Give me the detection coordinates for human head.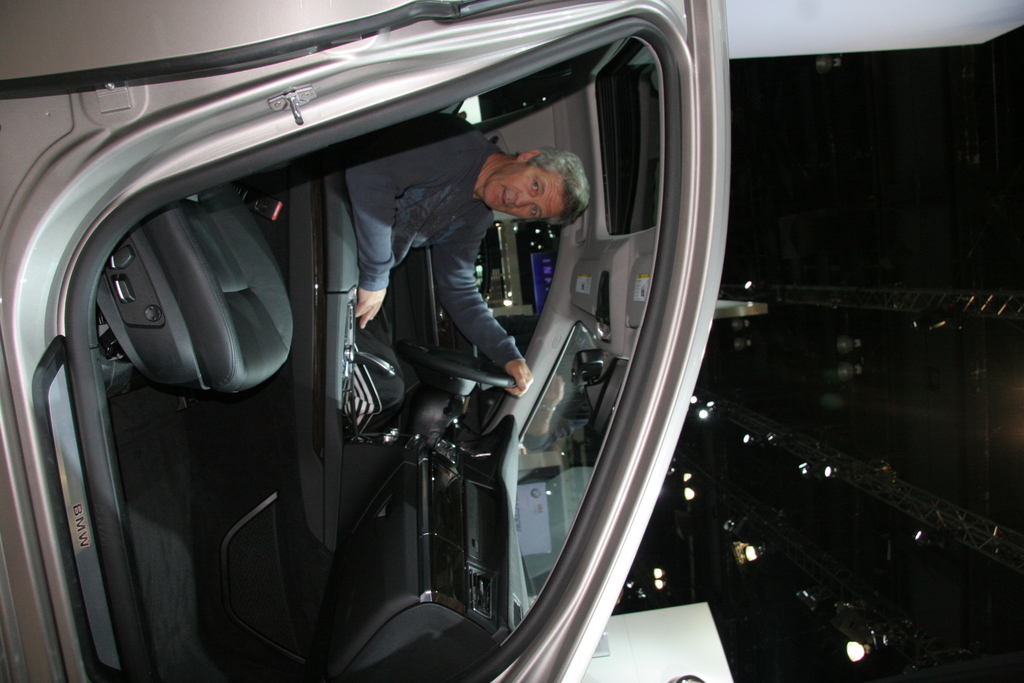
region(468, 130, 598, 239).
